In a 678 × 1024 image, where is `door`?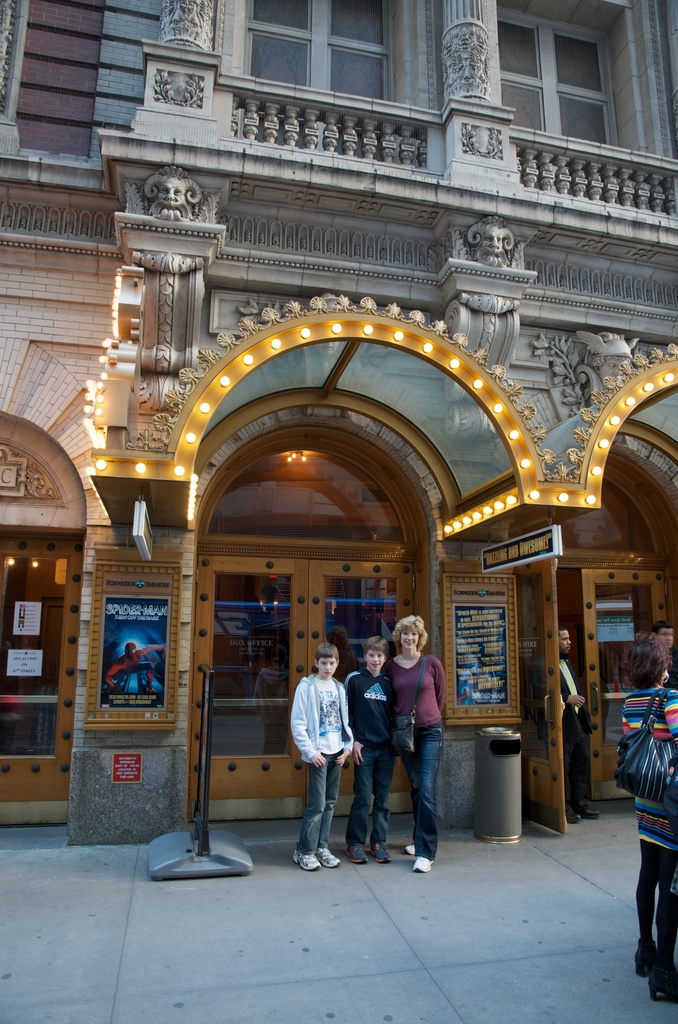
crop(517, 550, 669, 831).
